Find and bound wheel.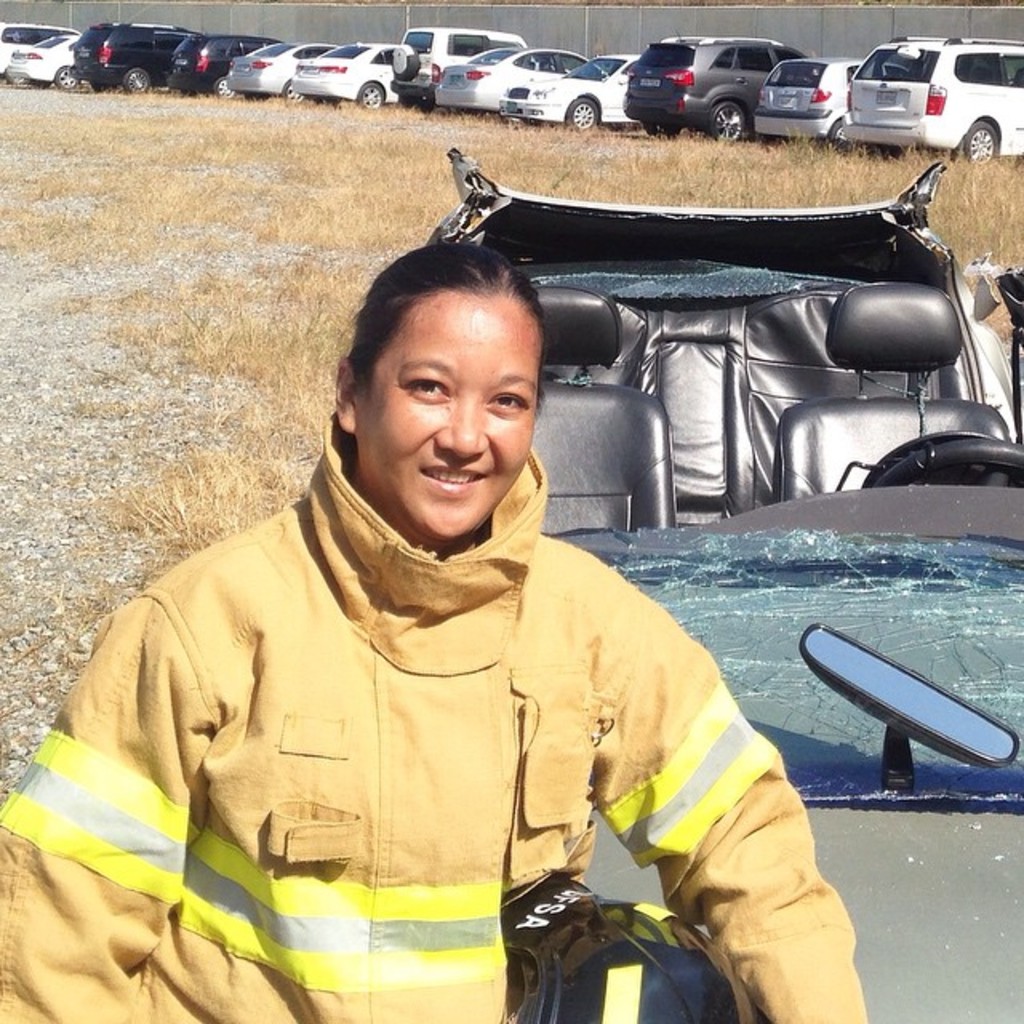
Bound: locate(563, 98, 602, 133).
